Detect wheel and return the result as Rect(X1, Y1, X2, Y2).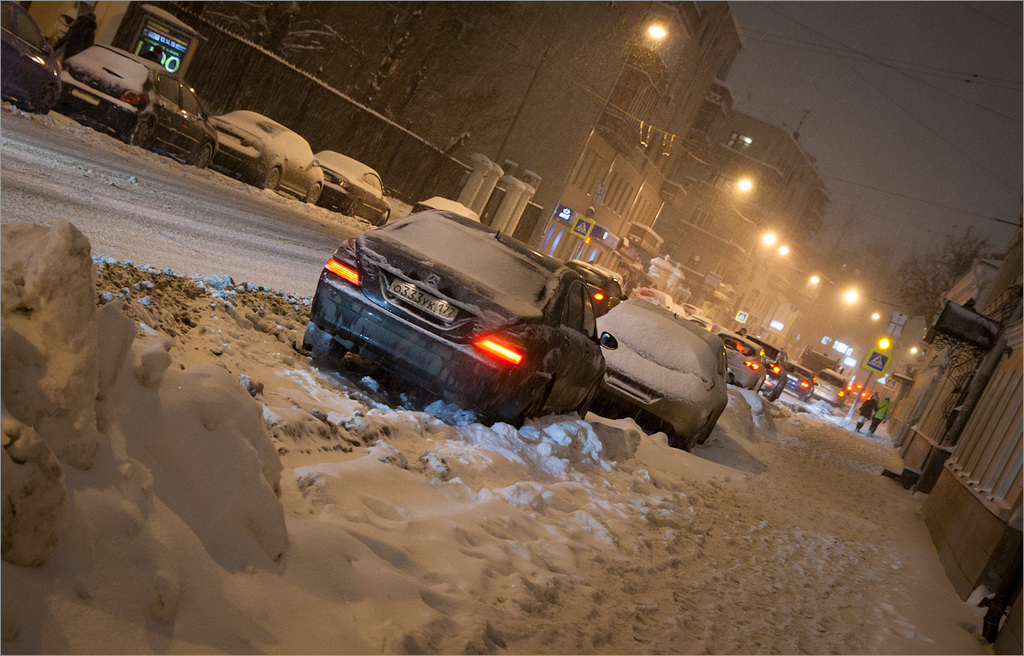
Rect(128, 121, 149, 140).
